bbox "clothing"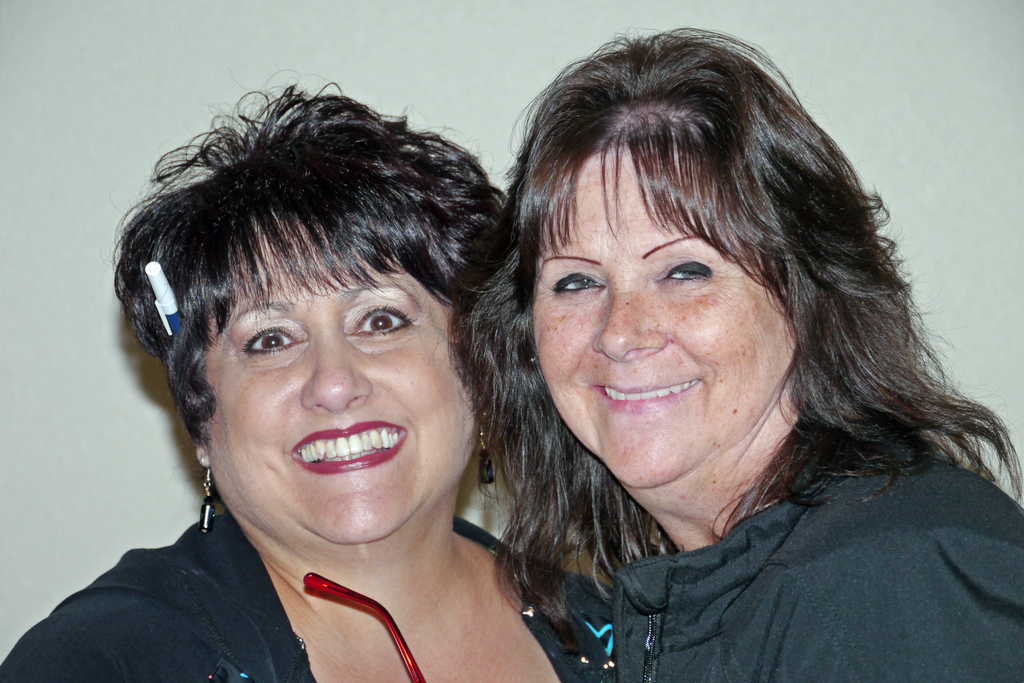
<region>0, 508, 620, 682</region>
